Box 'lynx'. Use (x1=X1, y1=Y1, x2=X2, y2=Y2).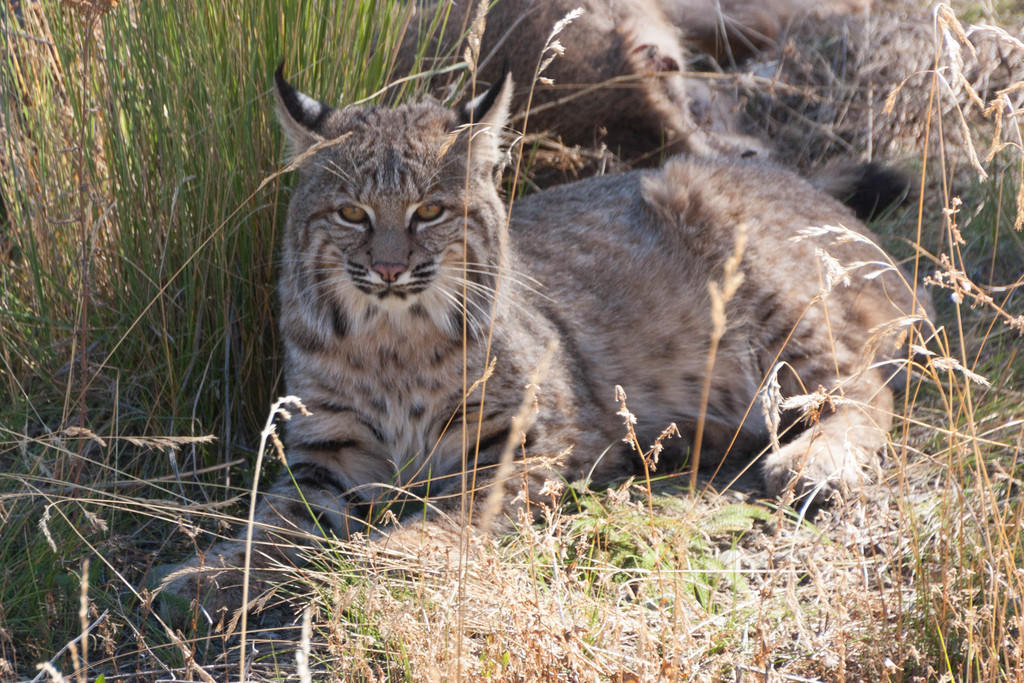
(x1=133, y1=58, x2=936, y2=628).
